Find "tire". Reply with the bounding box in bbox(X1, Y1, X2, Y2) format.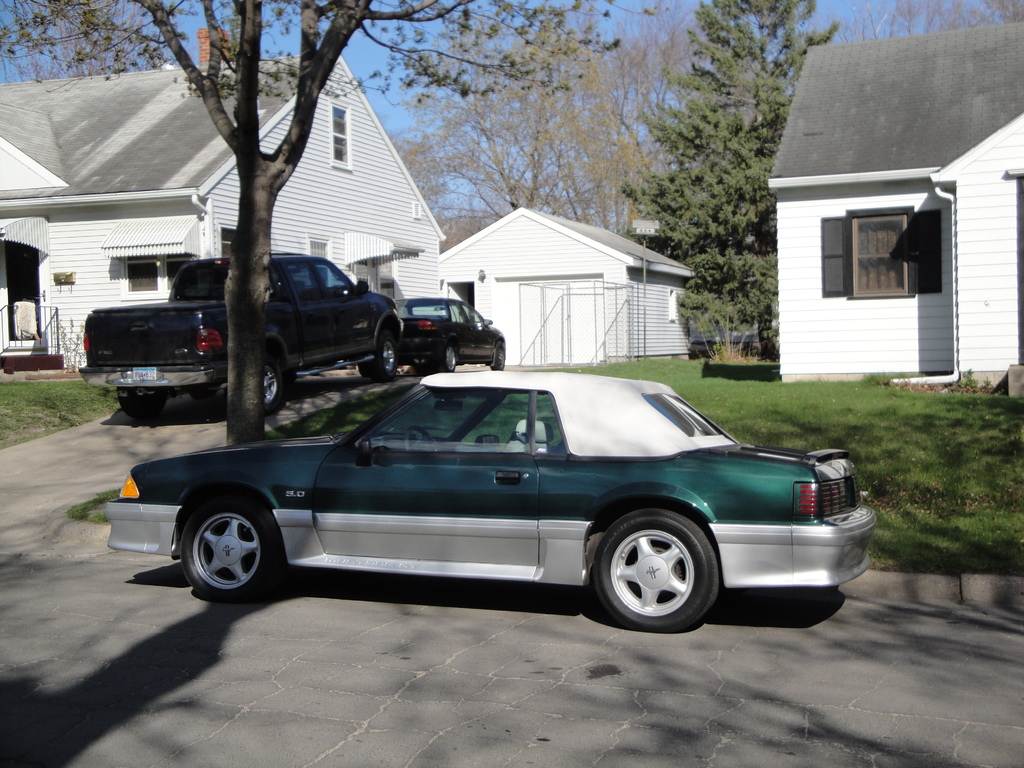
bbox(427, 346, 458, 374).
